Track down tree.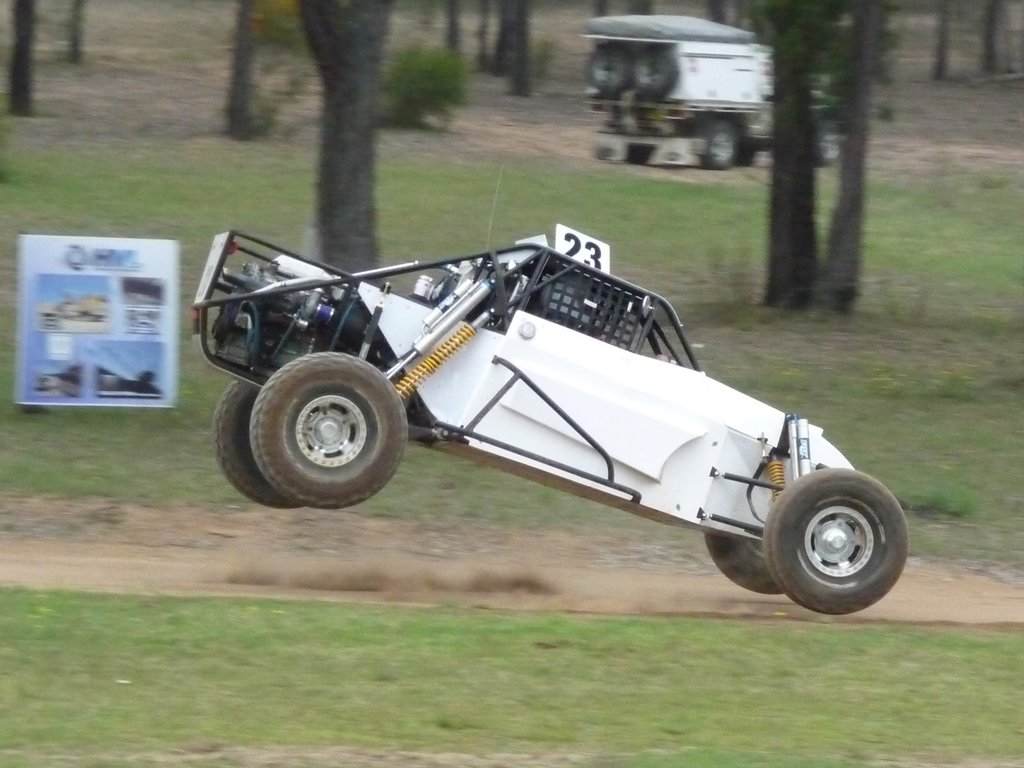
Tracked to 219,0,271,141.
